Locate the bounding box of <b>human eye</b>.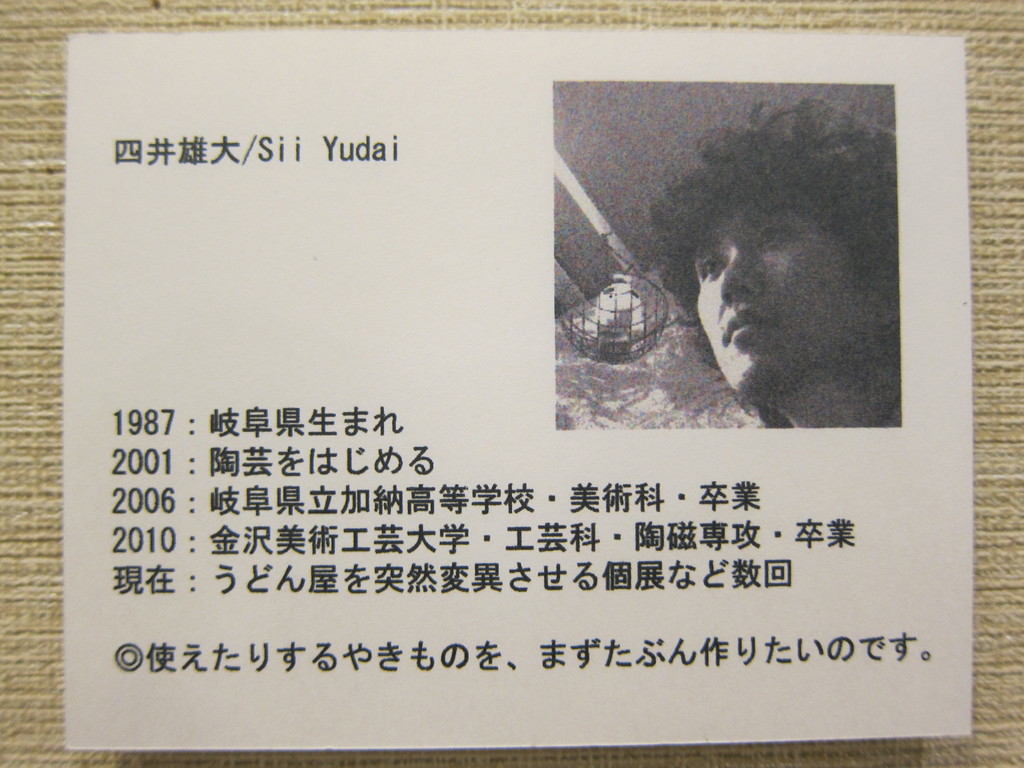
Bounding box: box(754, 223, 795, 246).
